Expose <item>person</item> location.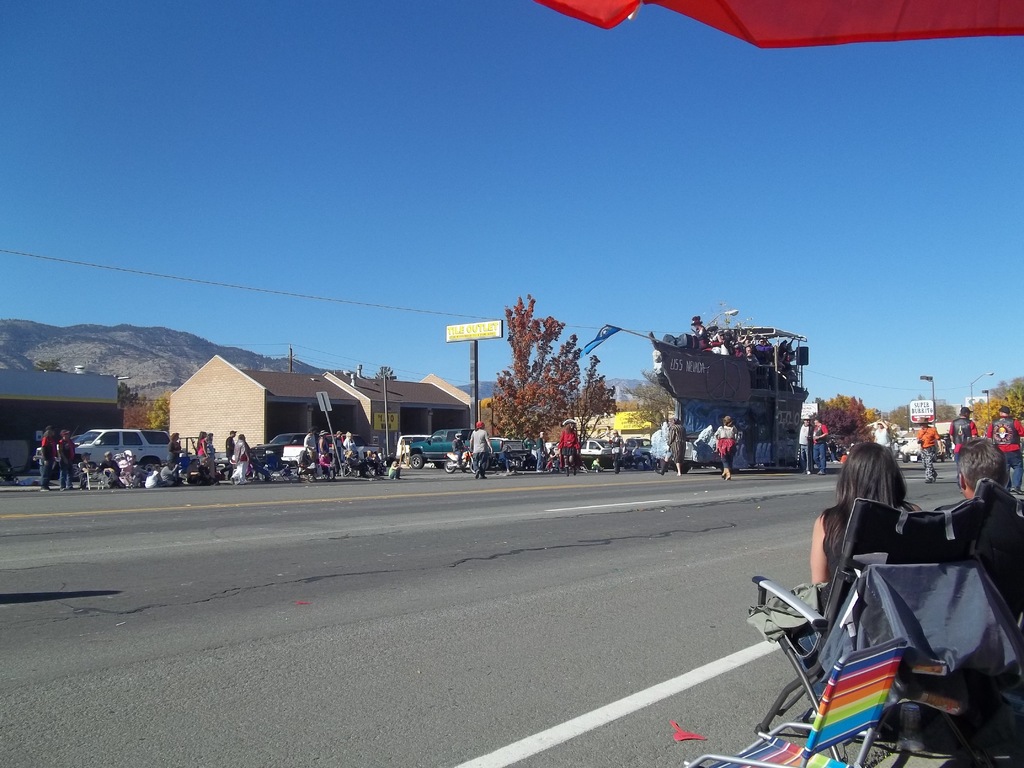
Exposed at bbox(954, 435, 1008, 500).
